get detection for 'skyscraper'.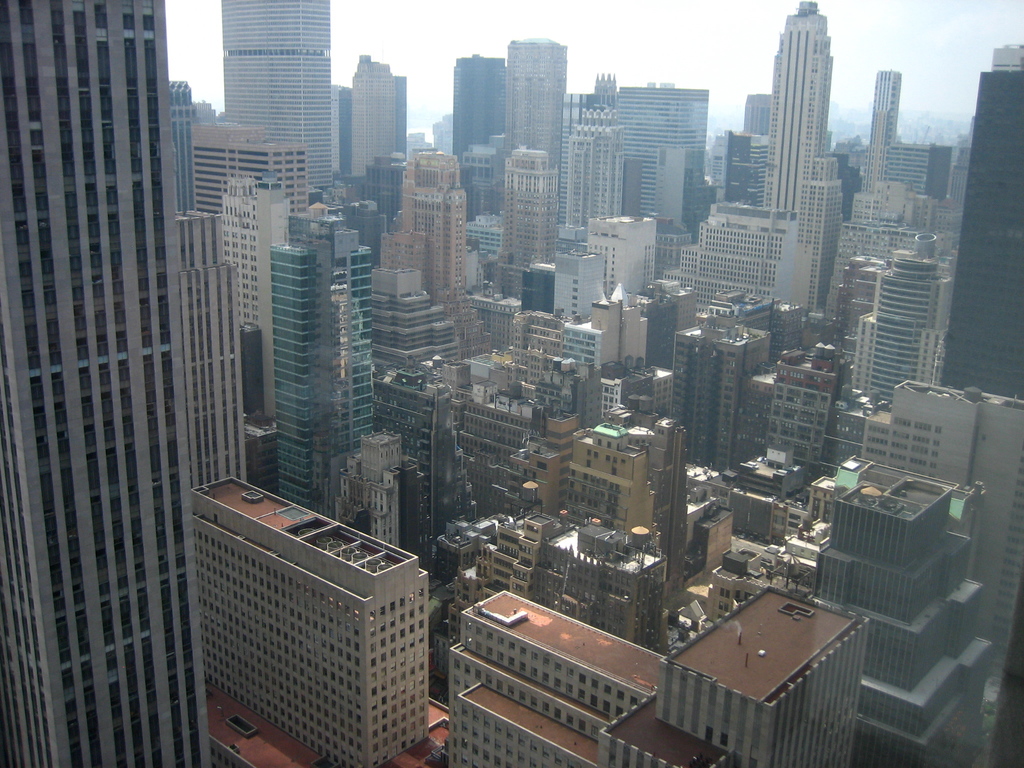
Detection: <box>269,215,376,513</box>.
